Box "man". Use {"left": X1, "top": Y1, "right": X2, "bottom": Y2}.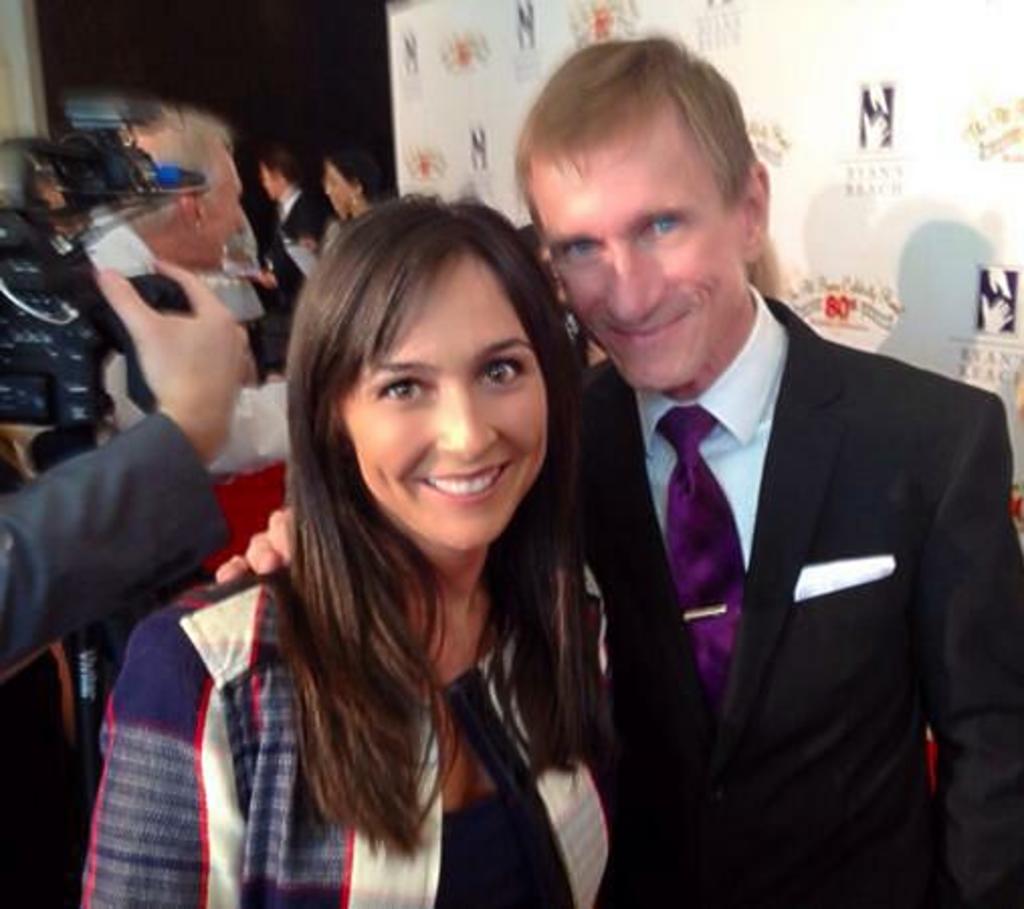
{"left": 77, "top": 107, "right": 293, "bottom": 481}.
